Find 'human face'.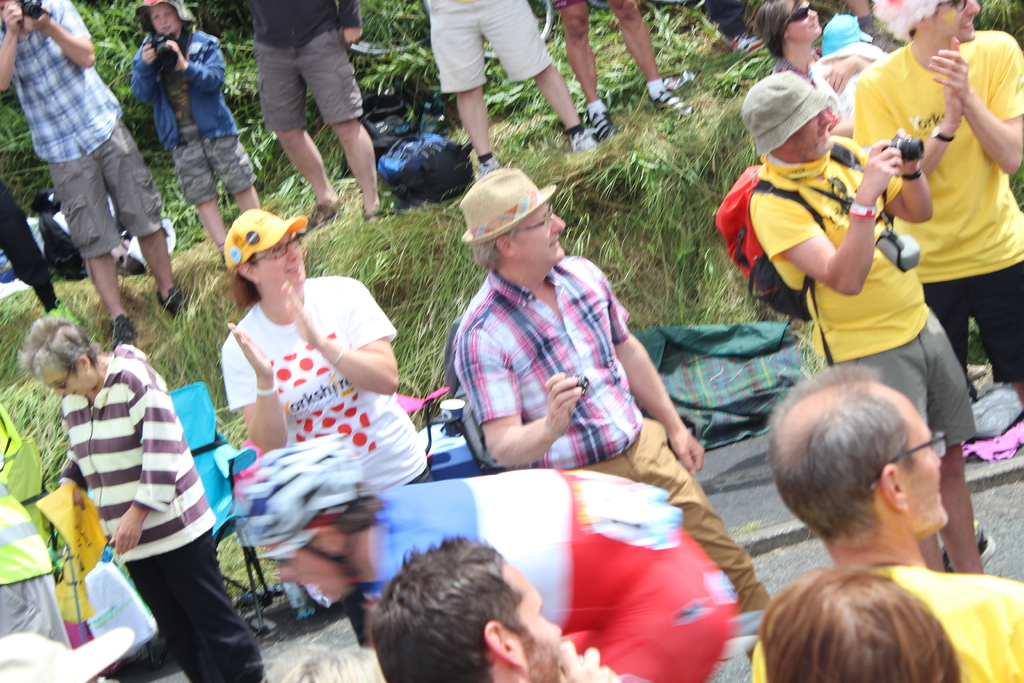
BBox(936, 0, 984, 39).
